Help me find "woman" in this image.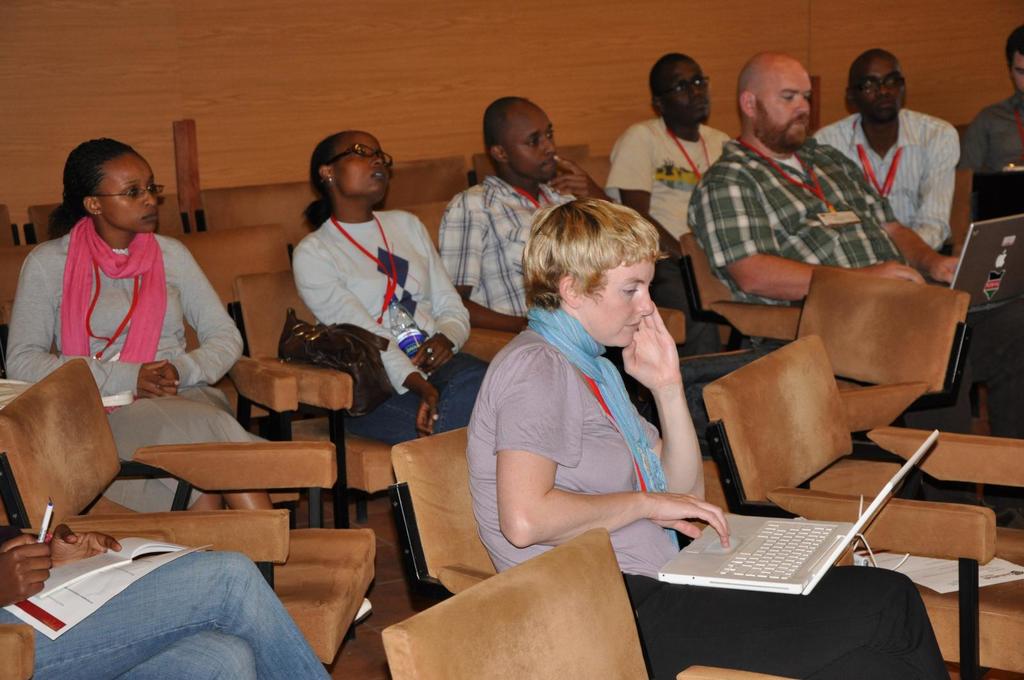
Found it: <box>5,136,287,514</box>.
